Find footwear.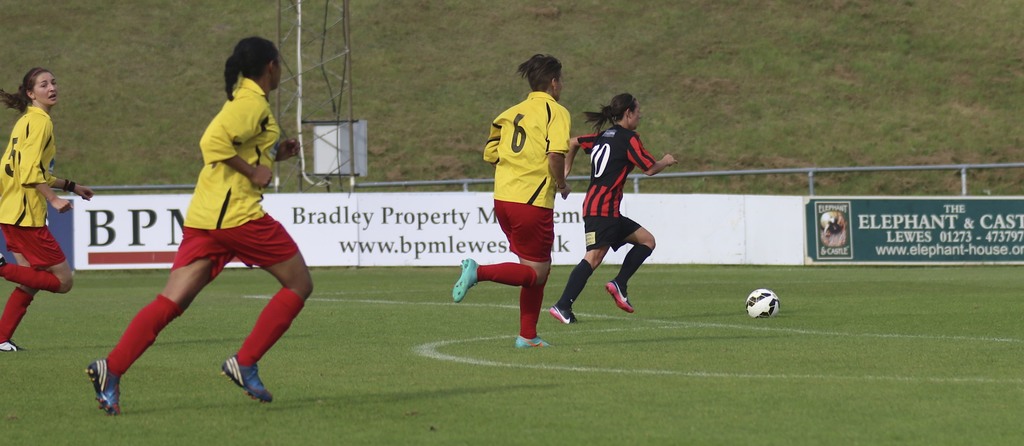
x1=604, y1=281, x2=636, y2=315.
